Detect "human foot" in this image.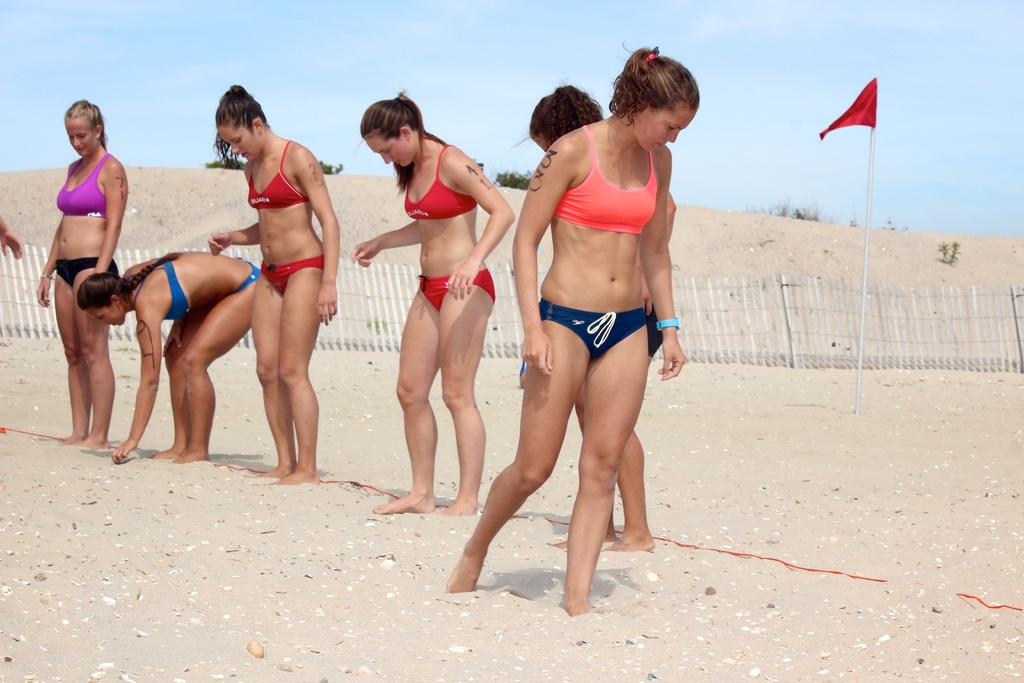
Detection: {"left": 263, "top": 462, "right": 318, "bottom": 488}.
